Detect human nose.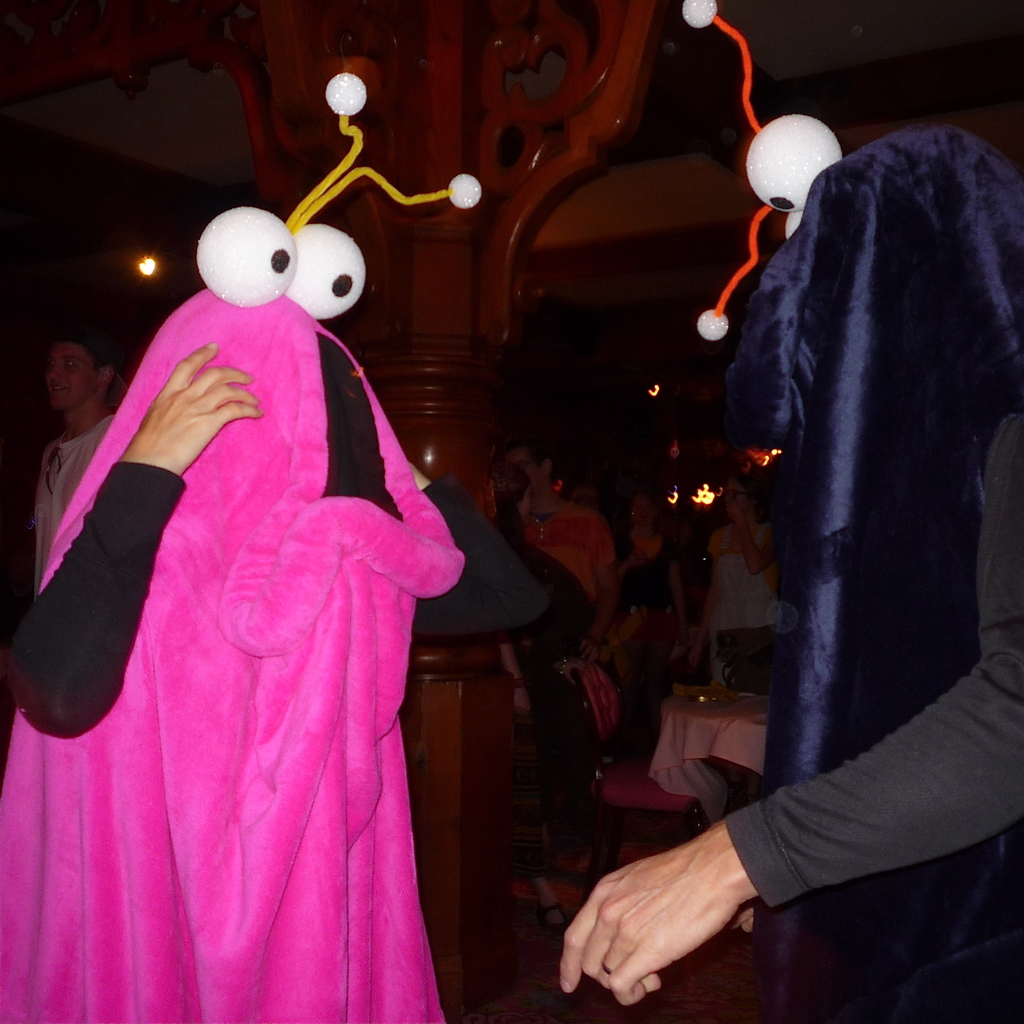
Detected at rect(46, 364, 67, 383).
